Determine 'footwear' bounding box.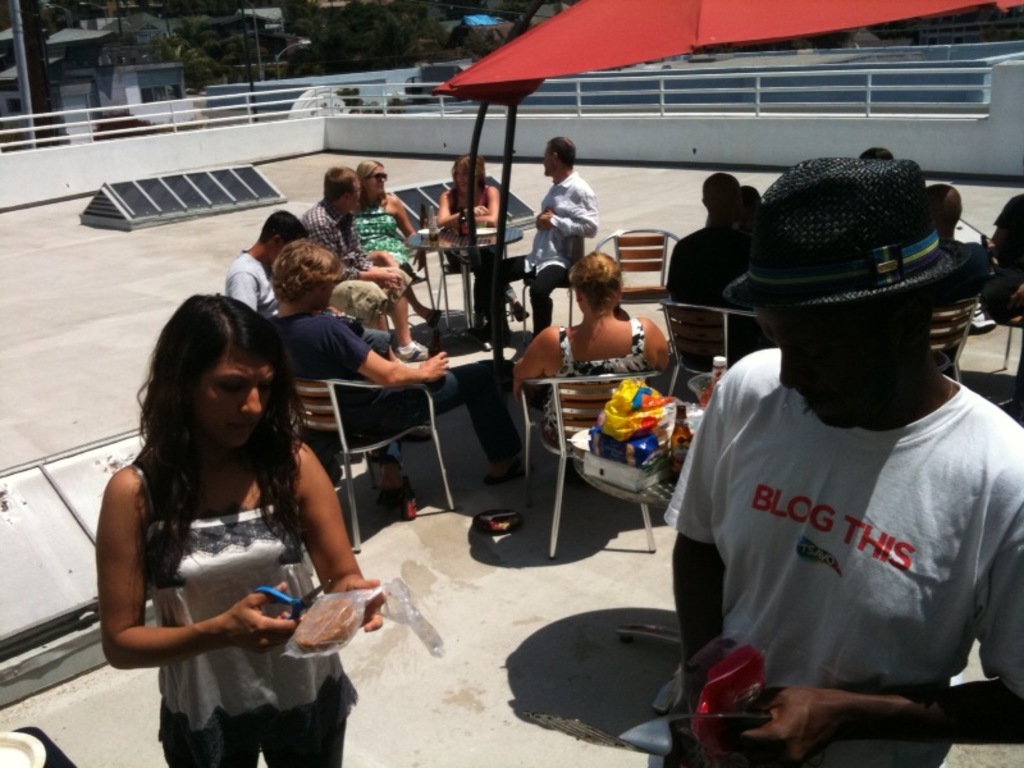
Determined: locate(376, 457, 415, 512).
